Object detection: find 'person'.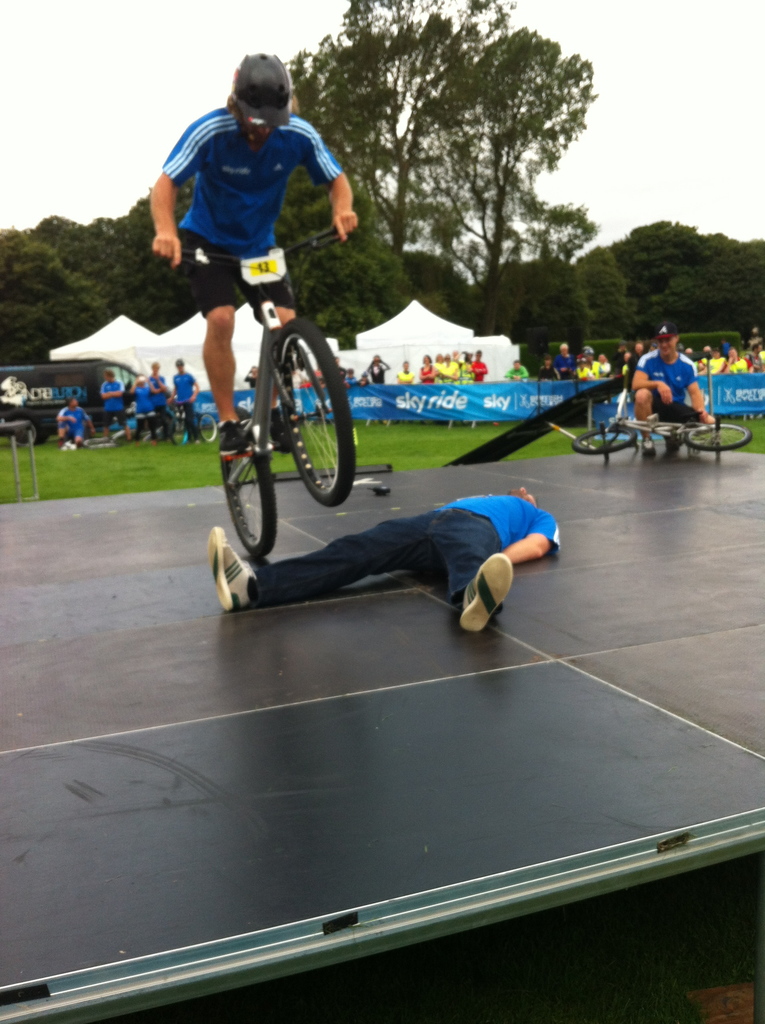
(left=55, top=397, right=95, bottom=456).
